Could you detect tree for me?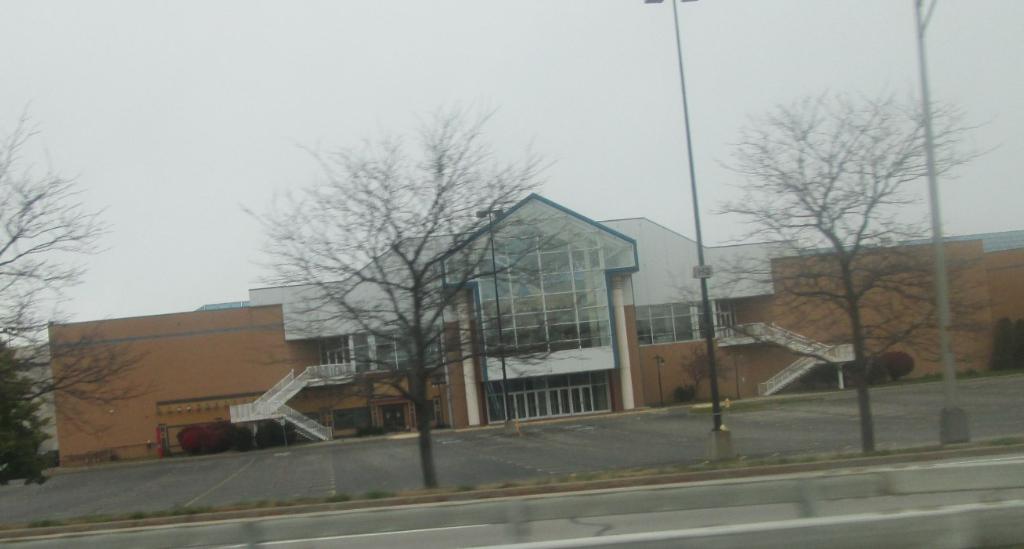
Detection result: <region>0, 110, 148, 425</region>.
